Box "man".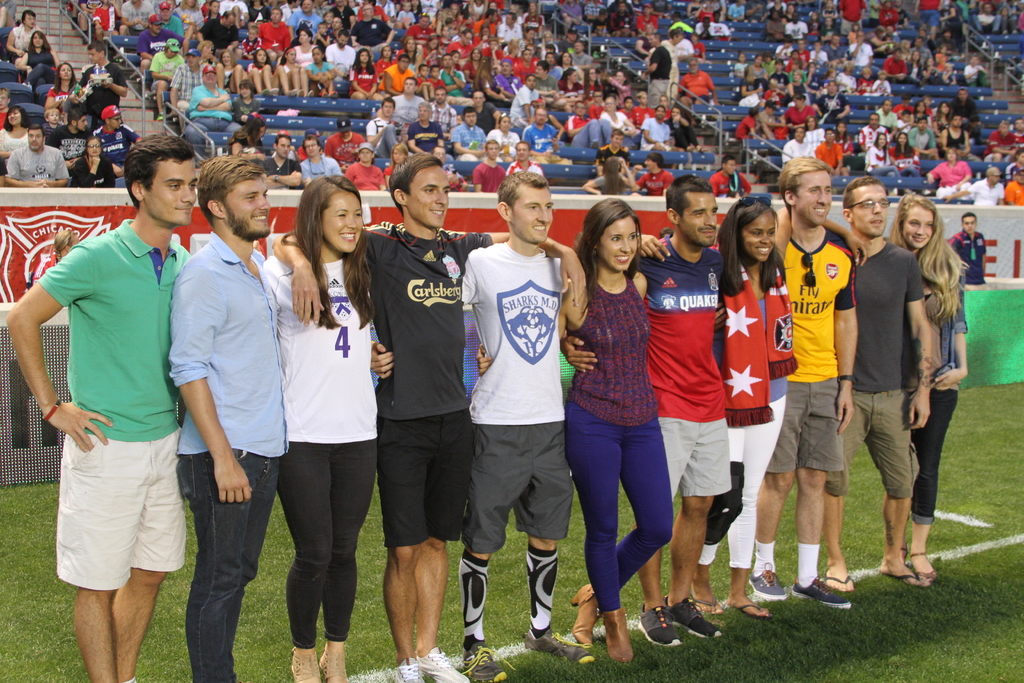
{"x1": 850, "y1": 28, "x2": 877, "y2": 70}.
